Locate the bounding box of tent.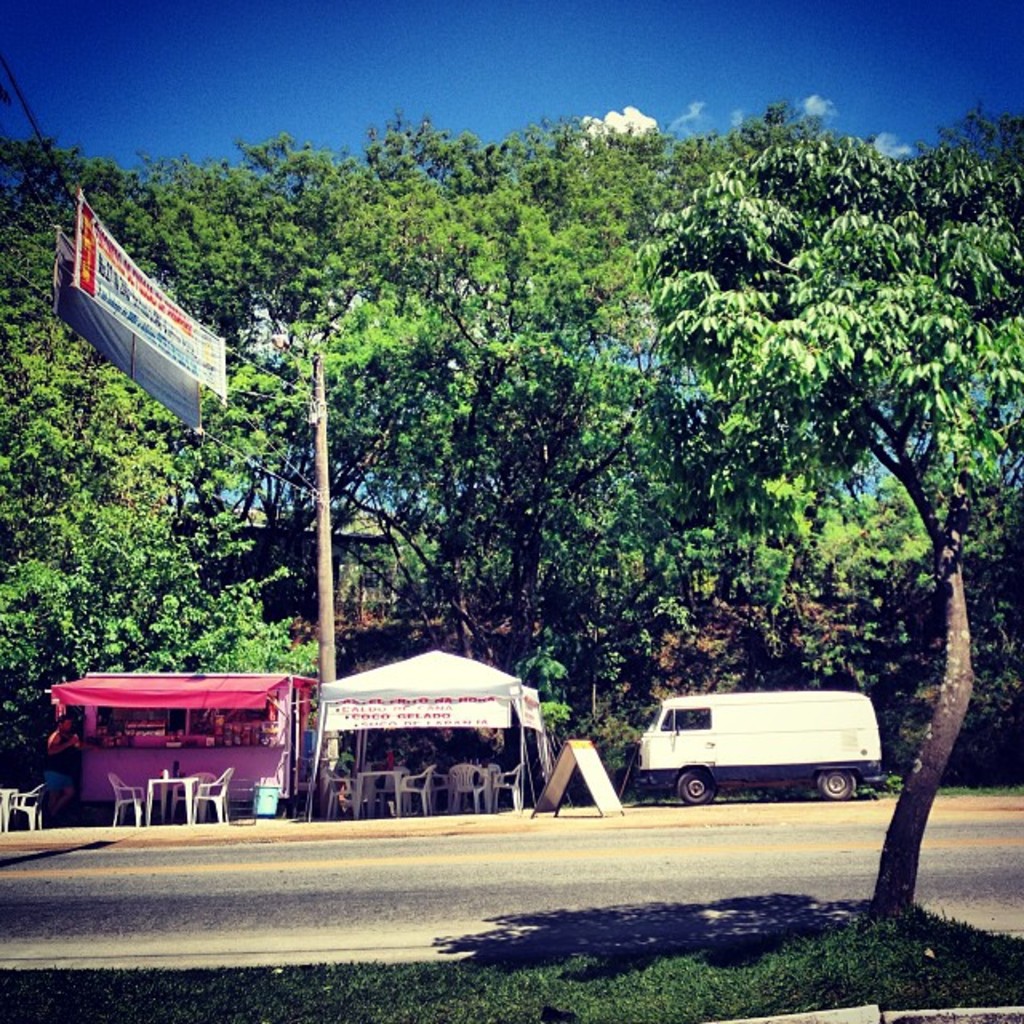
Bounding box: pyautogui.locateOnScreen(2, 659, 250, 811).
